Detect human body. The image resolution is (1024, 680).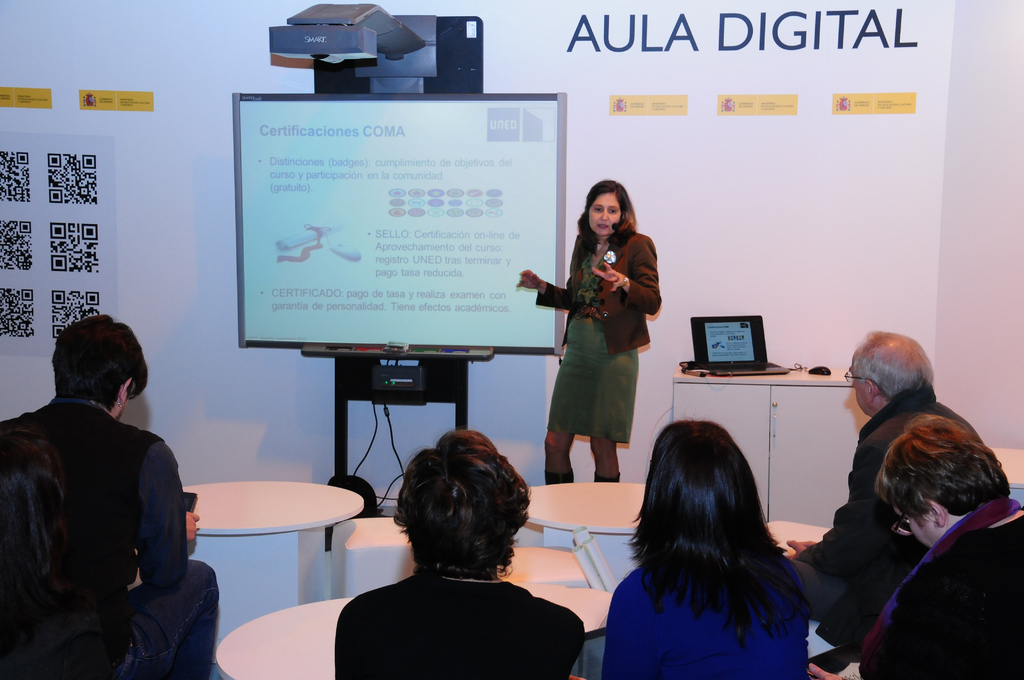
BBox(824, 387, 1011, 665).
